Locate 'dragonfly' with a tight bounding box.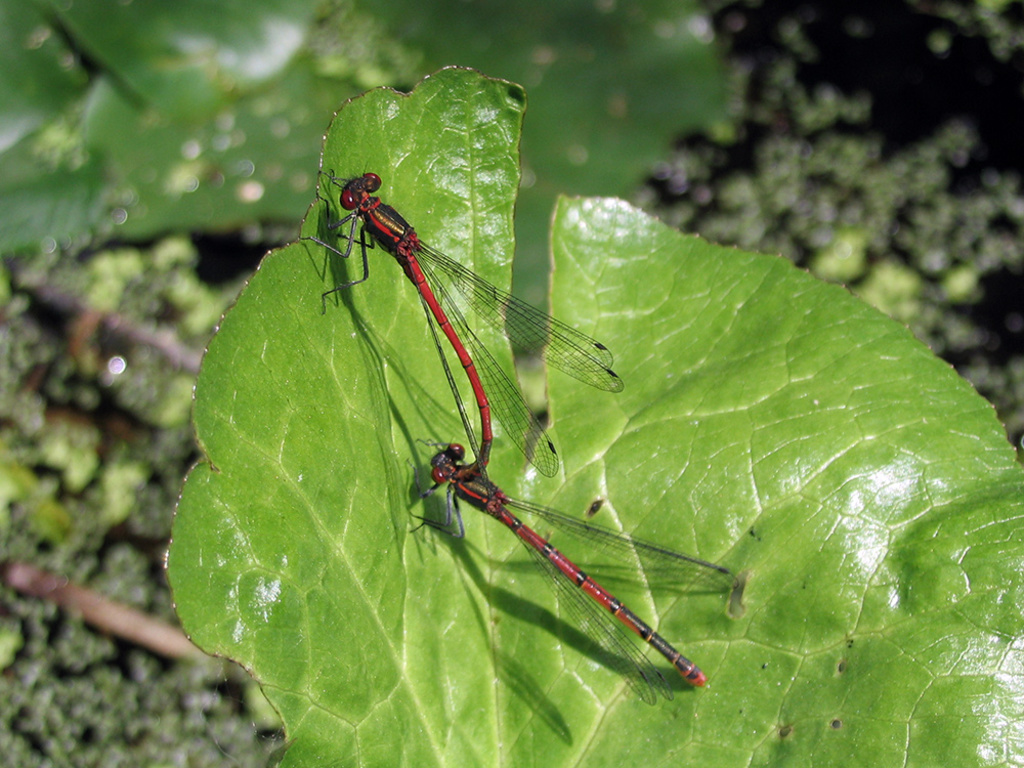
crop(409, 446, 741, 710).
